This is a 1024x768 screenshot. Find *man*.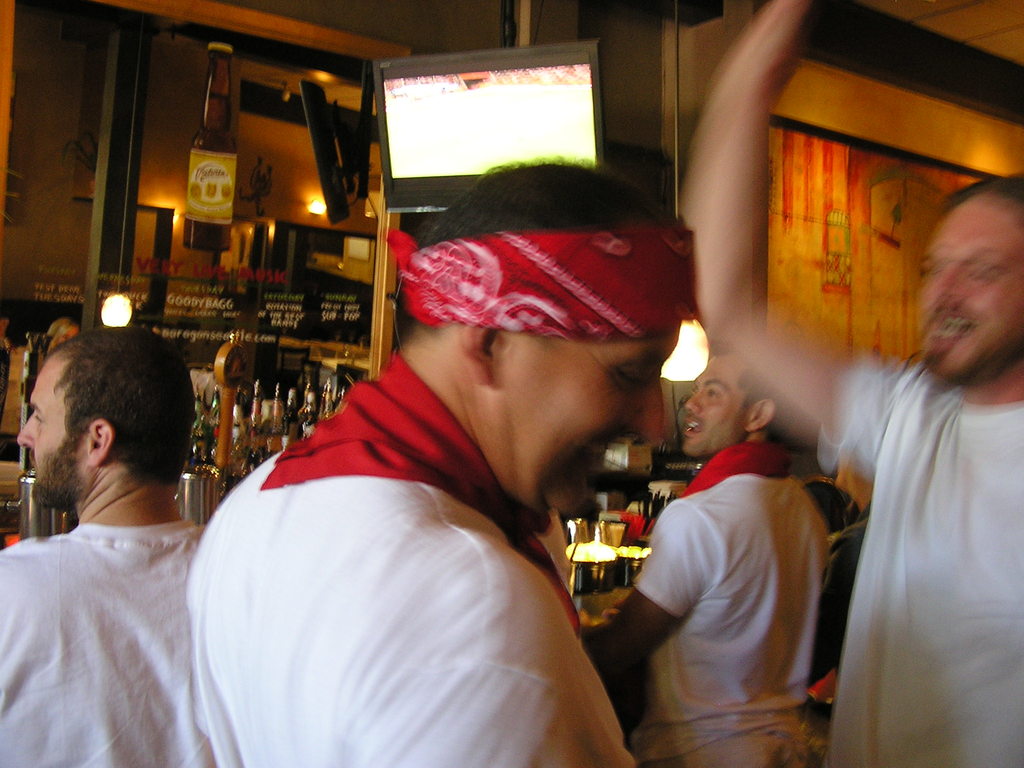
Bounding box: crop(678, 0, 1023, 767).
